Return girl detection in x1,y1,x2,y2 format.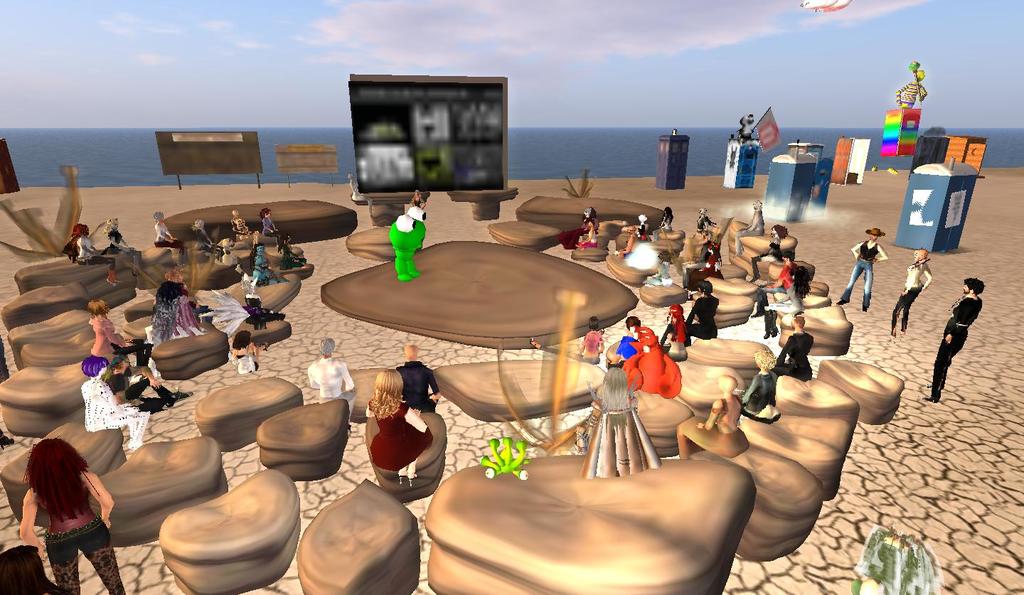
366,371,429,482.
